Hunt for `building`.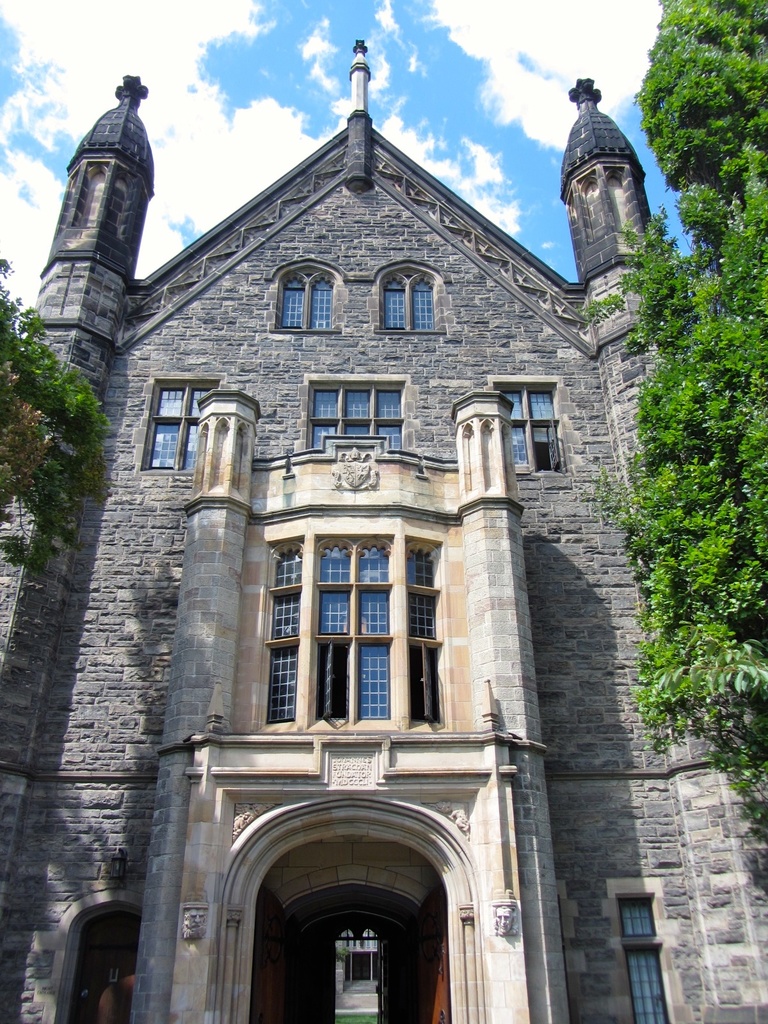
Hunted down at locate(0, 42, 767, 1023).
